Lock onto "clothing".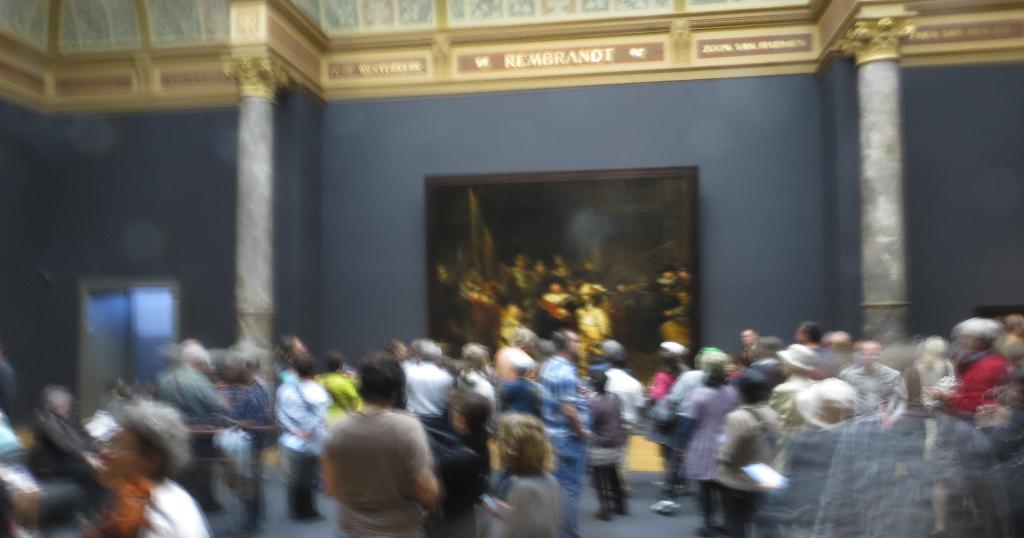
Locked: <box>306,407,456,533</box>.
